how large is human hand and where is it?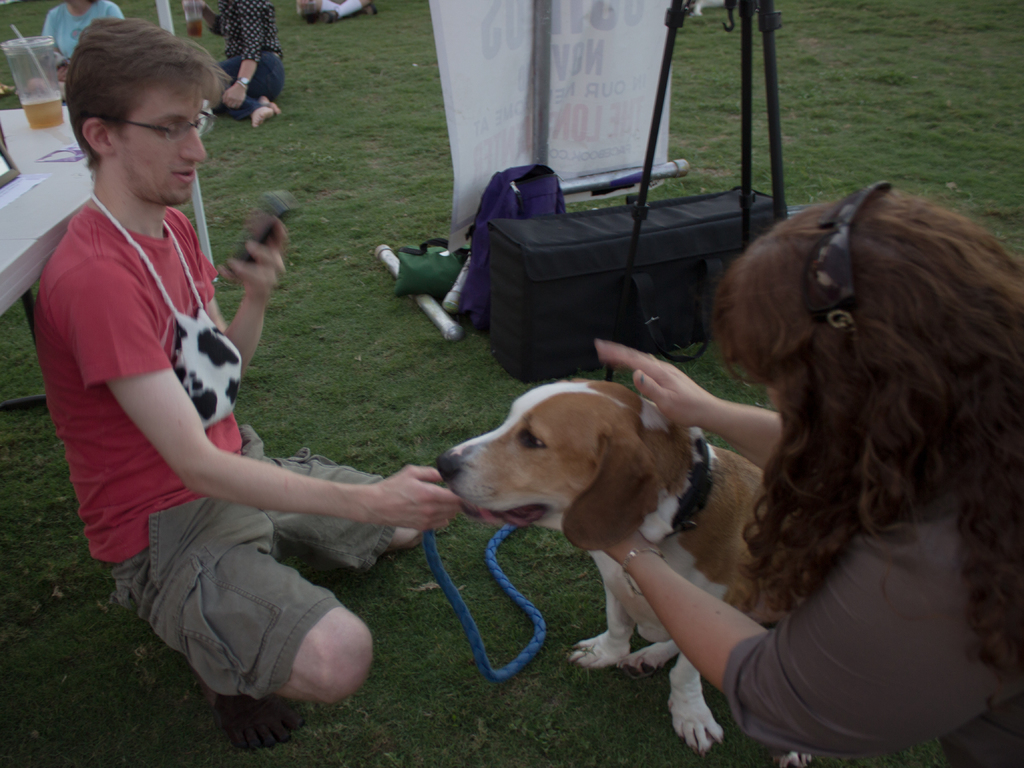
Bounding box: region(375, 462, 466, 534).
